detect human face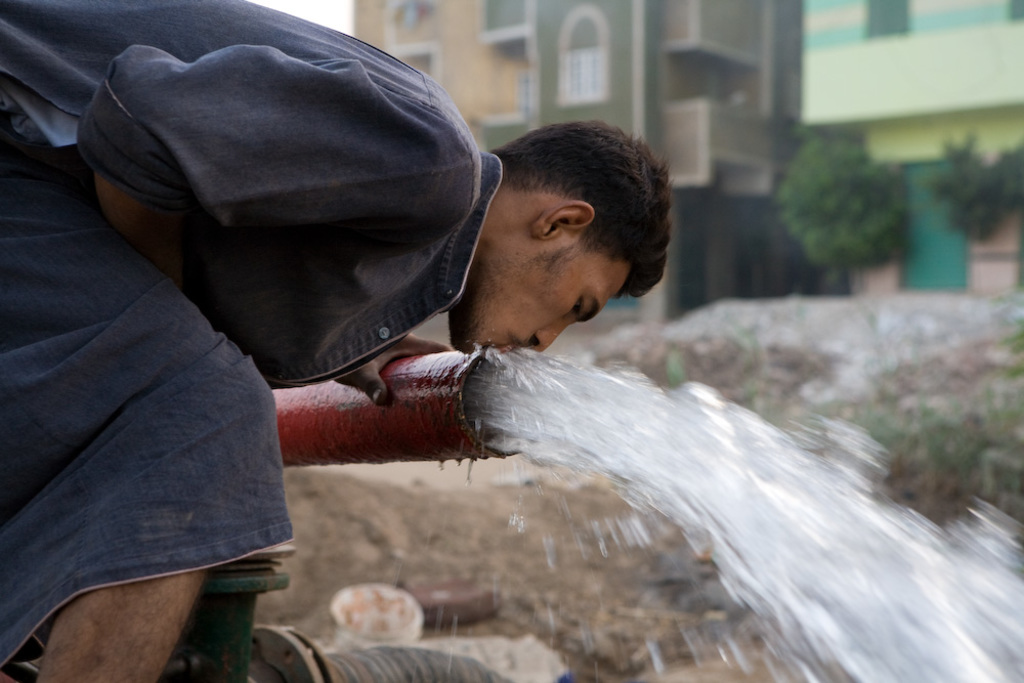
452 245 630 353
